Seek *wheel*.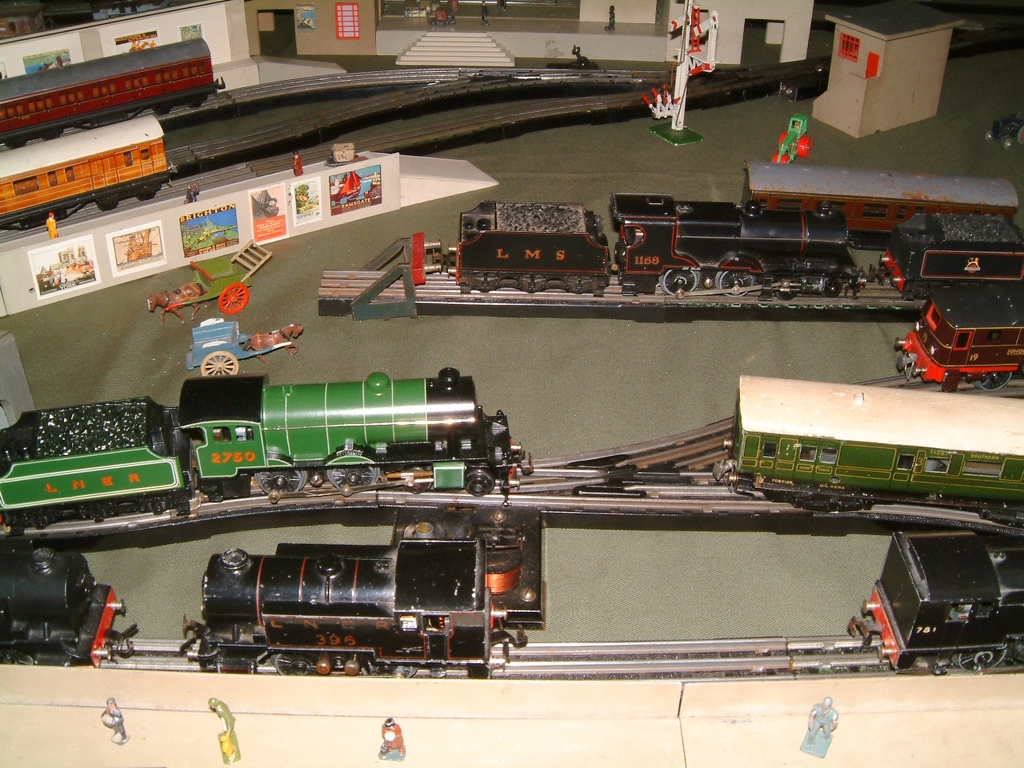
box(777, 131, 787, 146).
